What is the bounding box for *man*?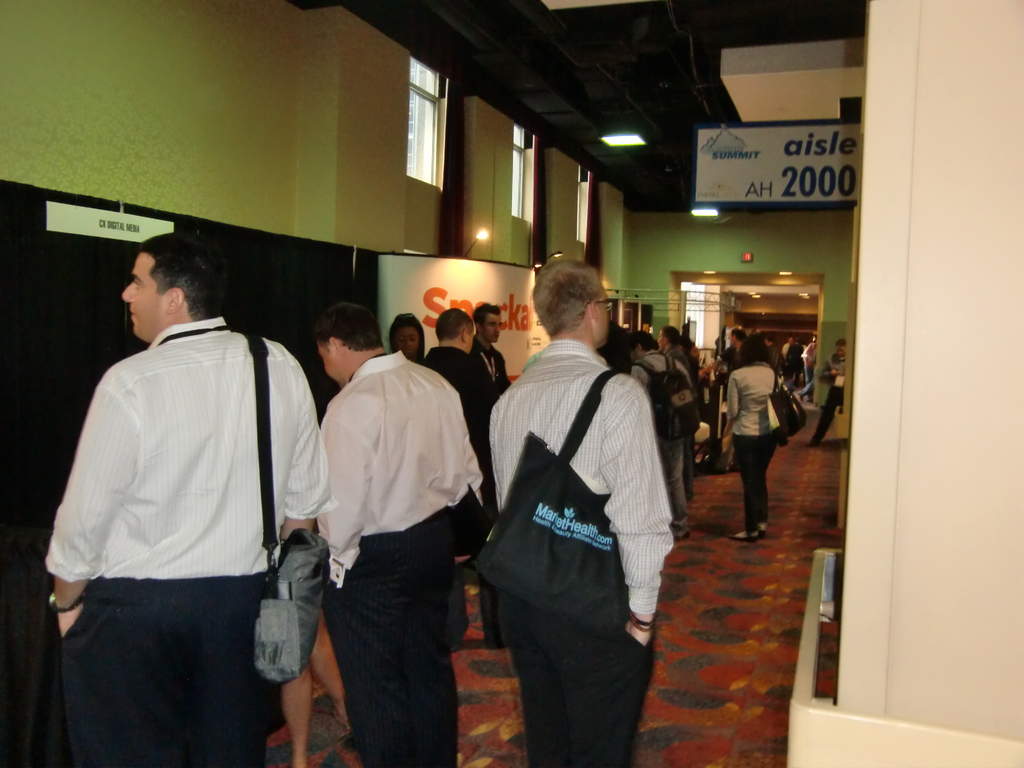
816/333/853/446.
